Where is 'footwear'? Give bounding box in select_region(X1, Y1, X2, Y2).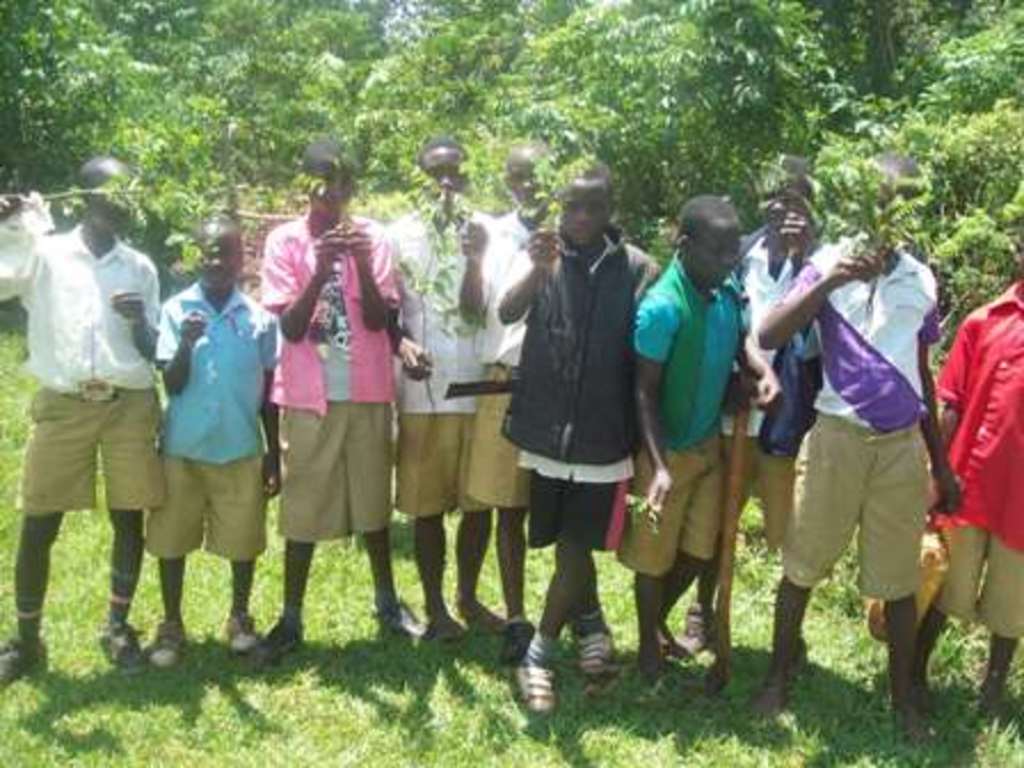
select_region(677, 610, 709, 661).
